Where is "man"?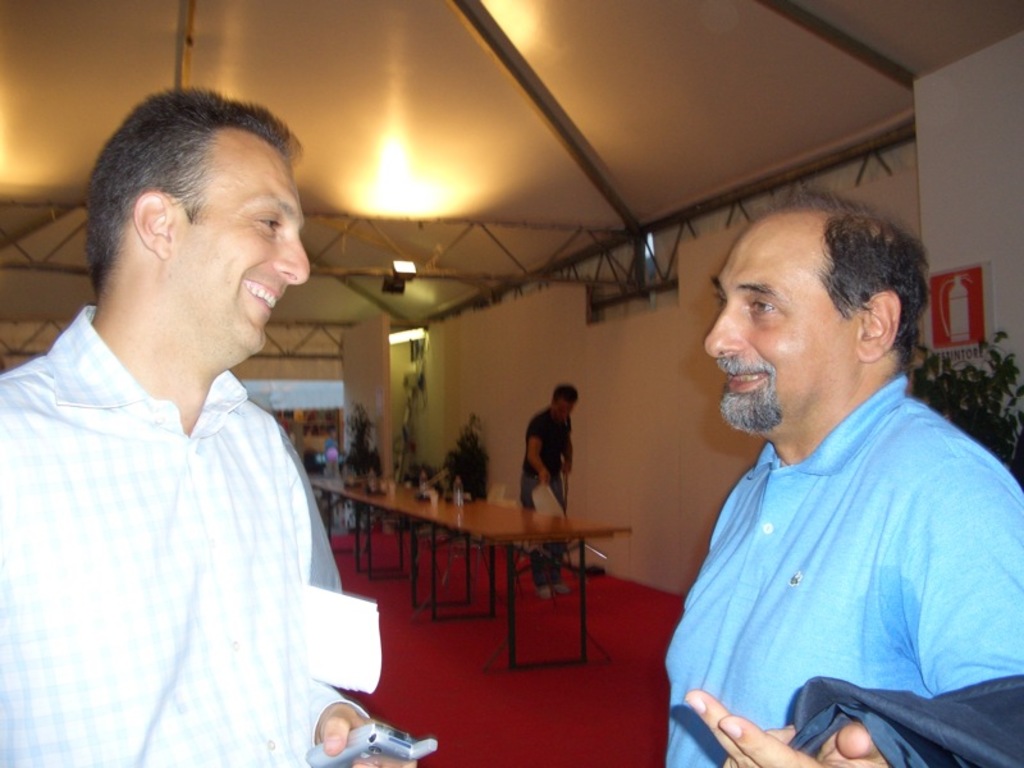
x1=531, y1=381, x2=575, y2=600.
